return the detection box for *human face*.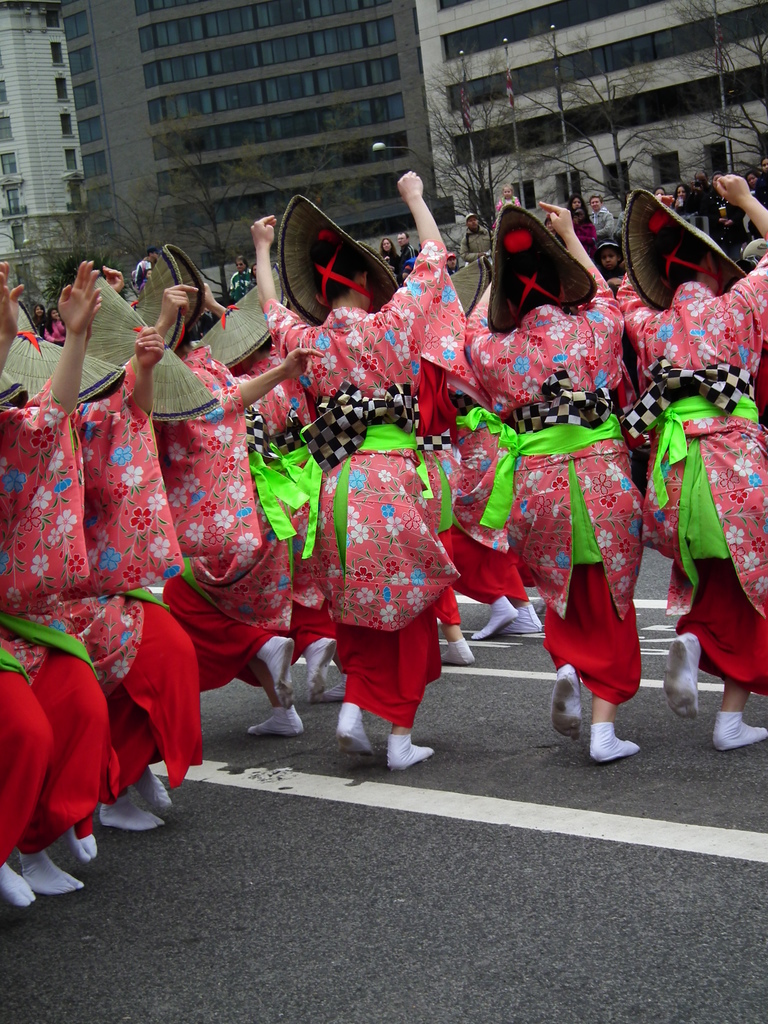
(x1=35, y1=308, x2=44, y2=316).
